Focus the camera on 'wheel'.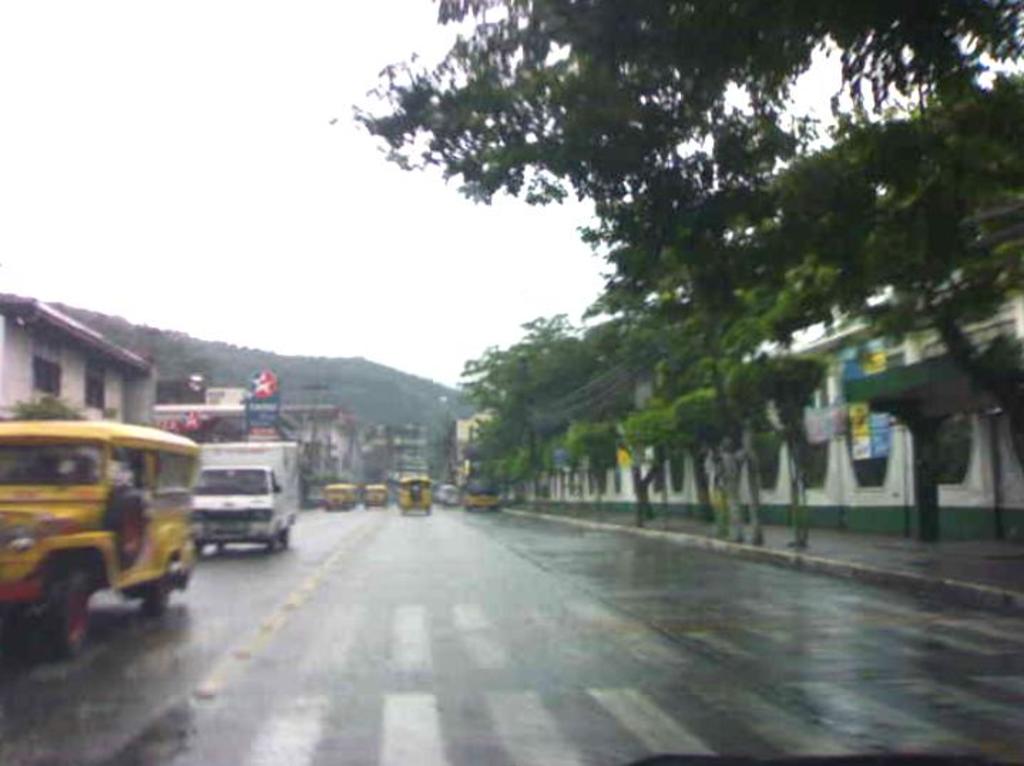
Focus region: <bbox>218, 541, 232, 560</bbox>.
